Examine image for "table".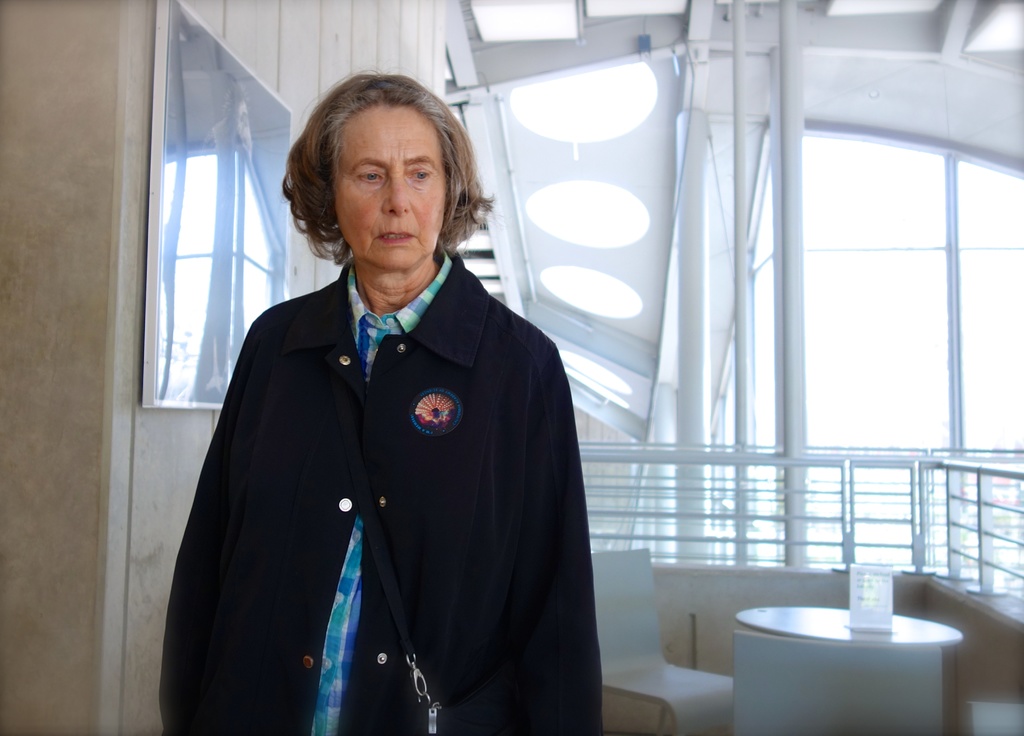
Examination result: x1=737 y1=607 x2=965 y2=735.
